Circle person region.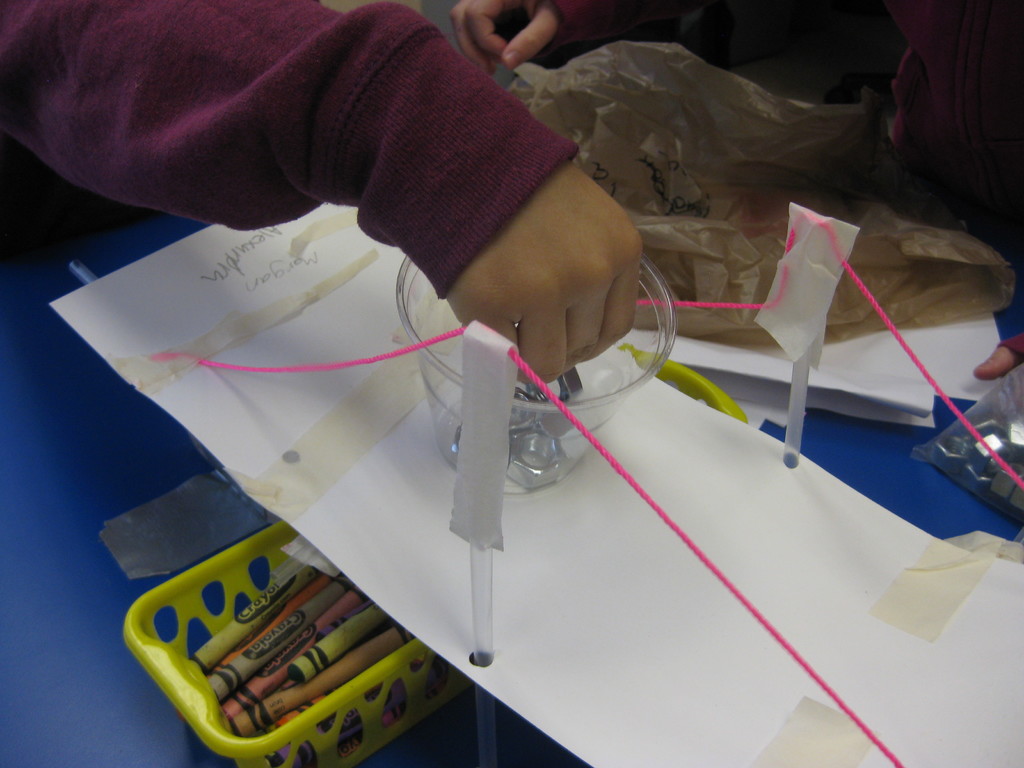
Region: box=[972, 326, 1023, 381].
